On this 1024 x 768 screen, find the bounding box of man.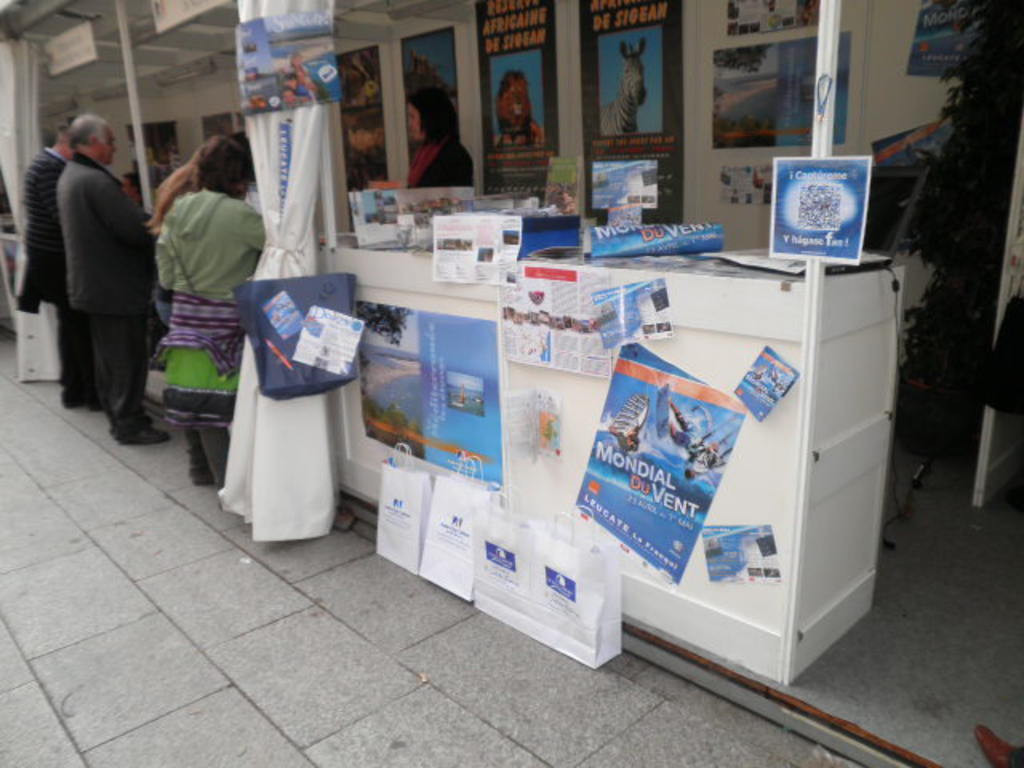
Bounding box: [left=51, top=106, right=176, bottom=450].
